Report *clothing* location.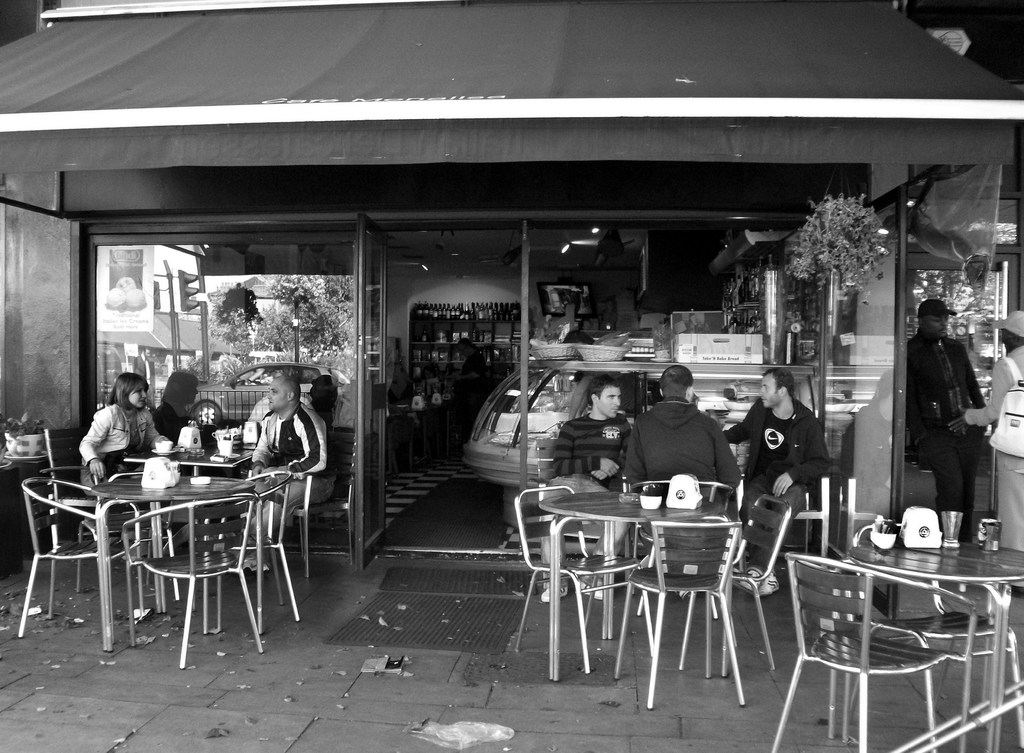
Report: box(973, 344, 1023, 554).
